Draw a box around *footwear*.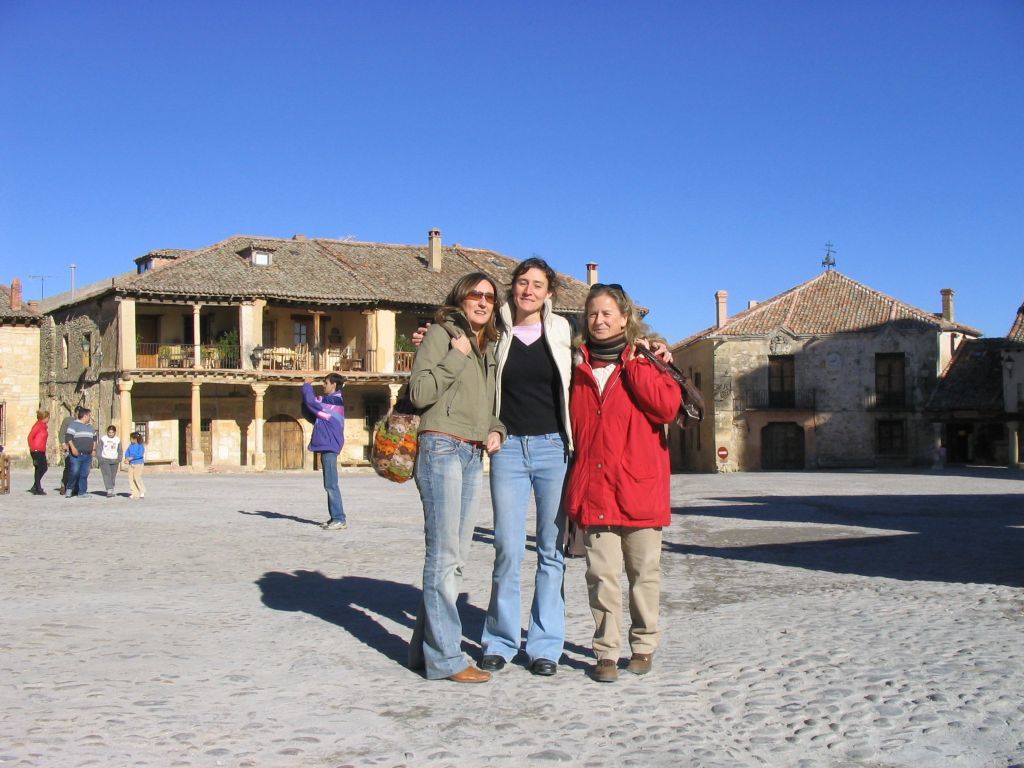
select_region(624, 649, 653, 680).
